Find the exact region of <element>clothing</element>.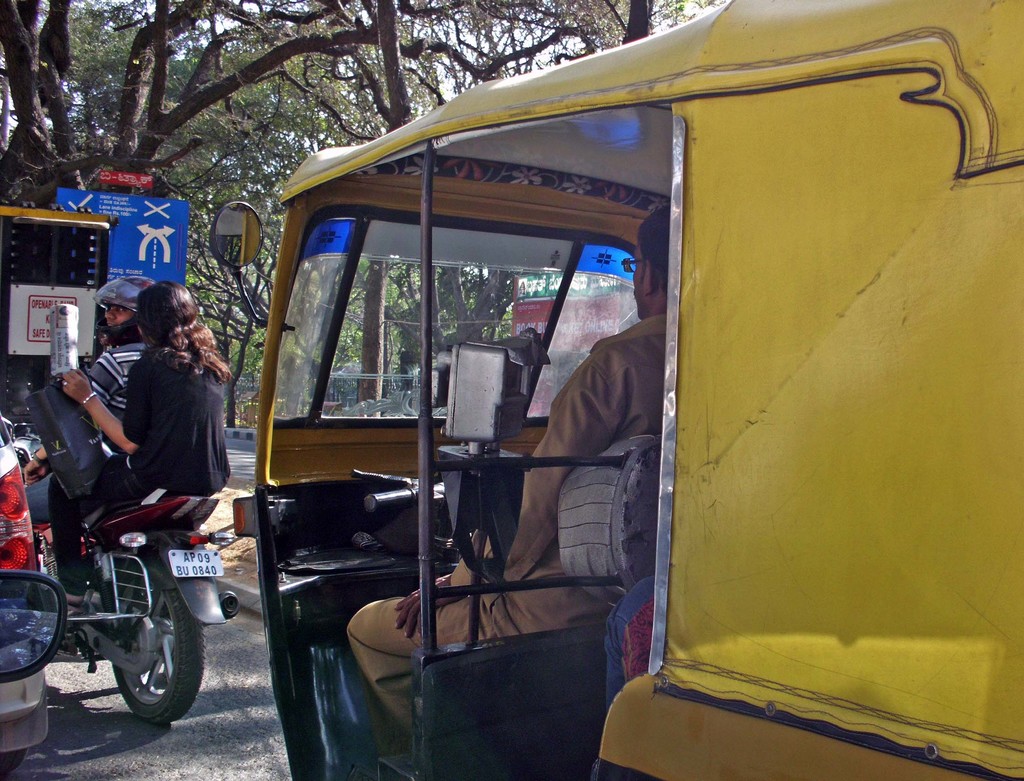
Exact region: x1=24 y1=342 x2=149 y2=536.
